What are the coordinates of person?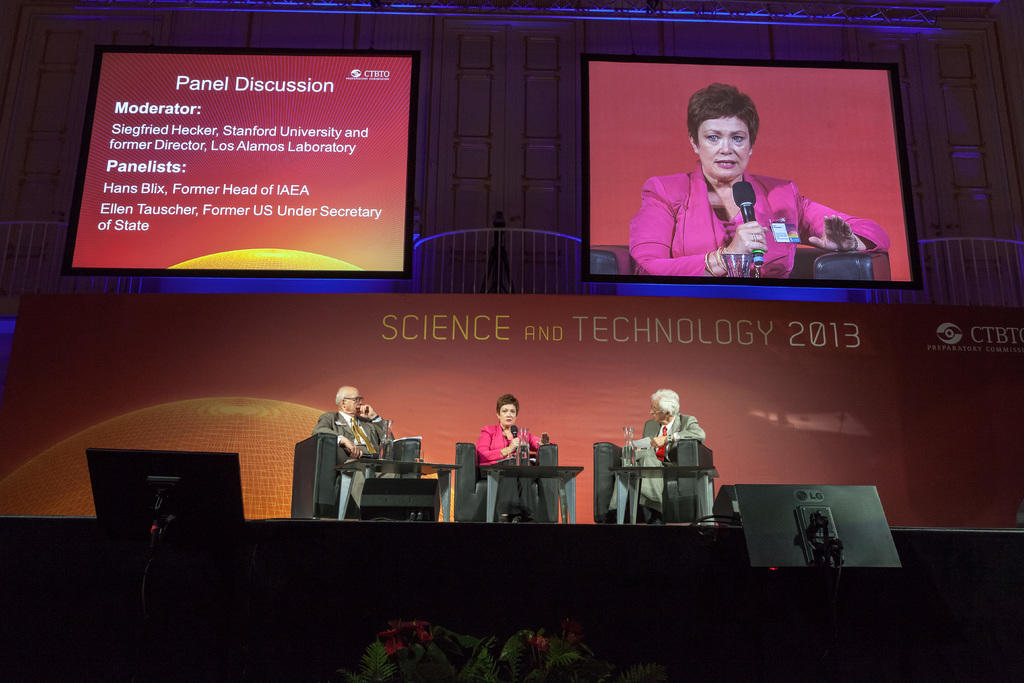
{"left": 607, "top": 389, "right": 707, "bottom": 527}.
